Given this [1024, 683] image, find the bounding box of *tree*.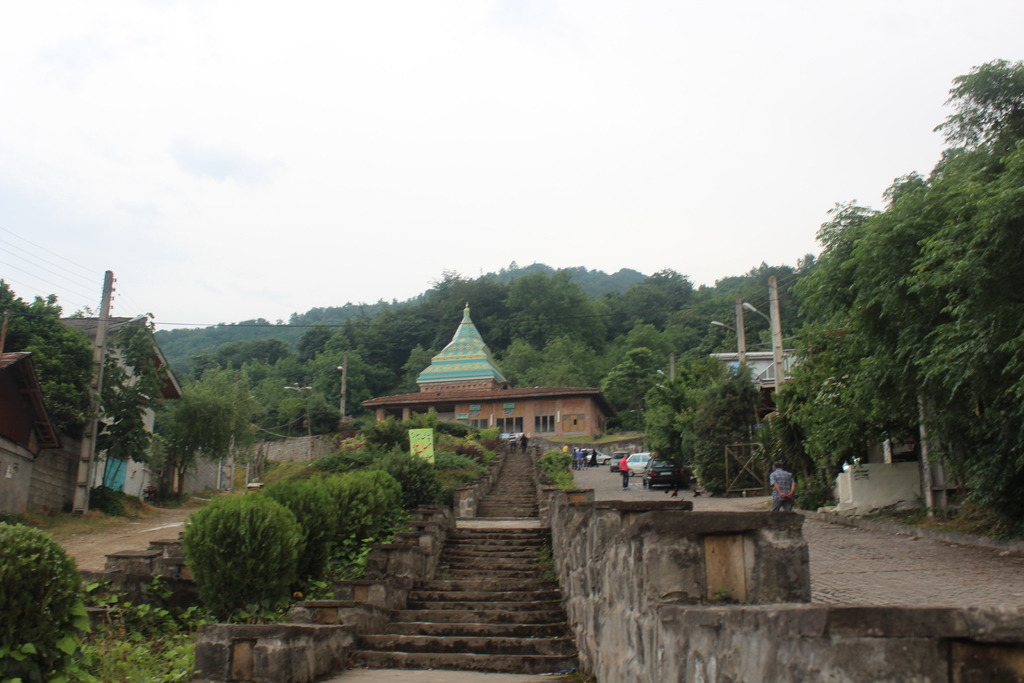
pyautogui.locateOnScreen(758, 253, 864, 465).
